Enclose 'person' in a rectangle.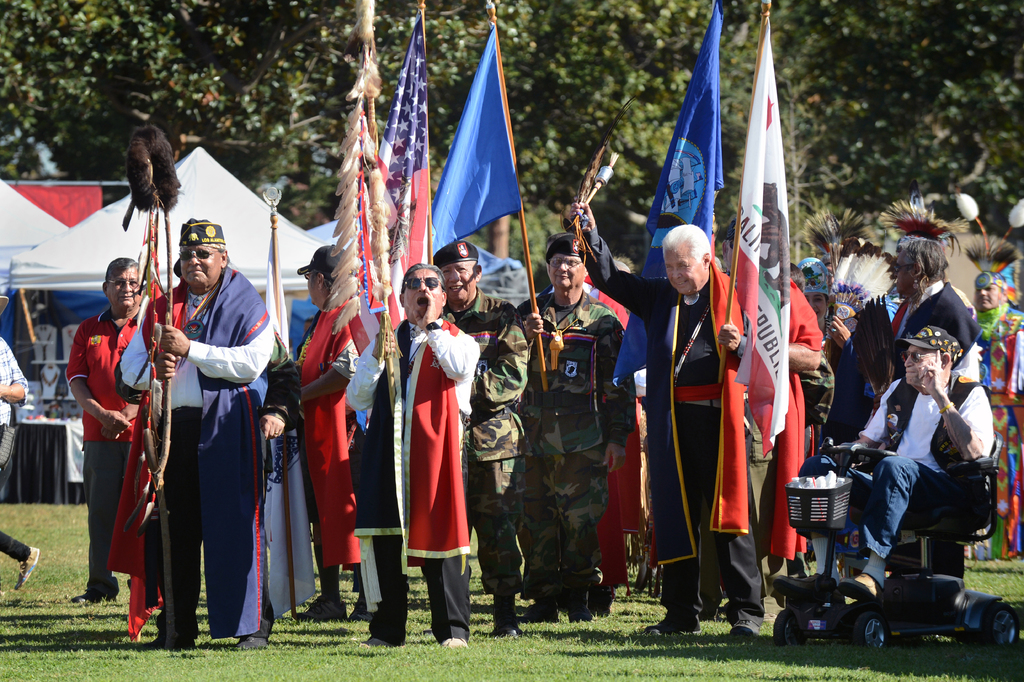
<bbox>63, 256, 157, 607</bbox>.
